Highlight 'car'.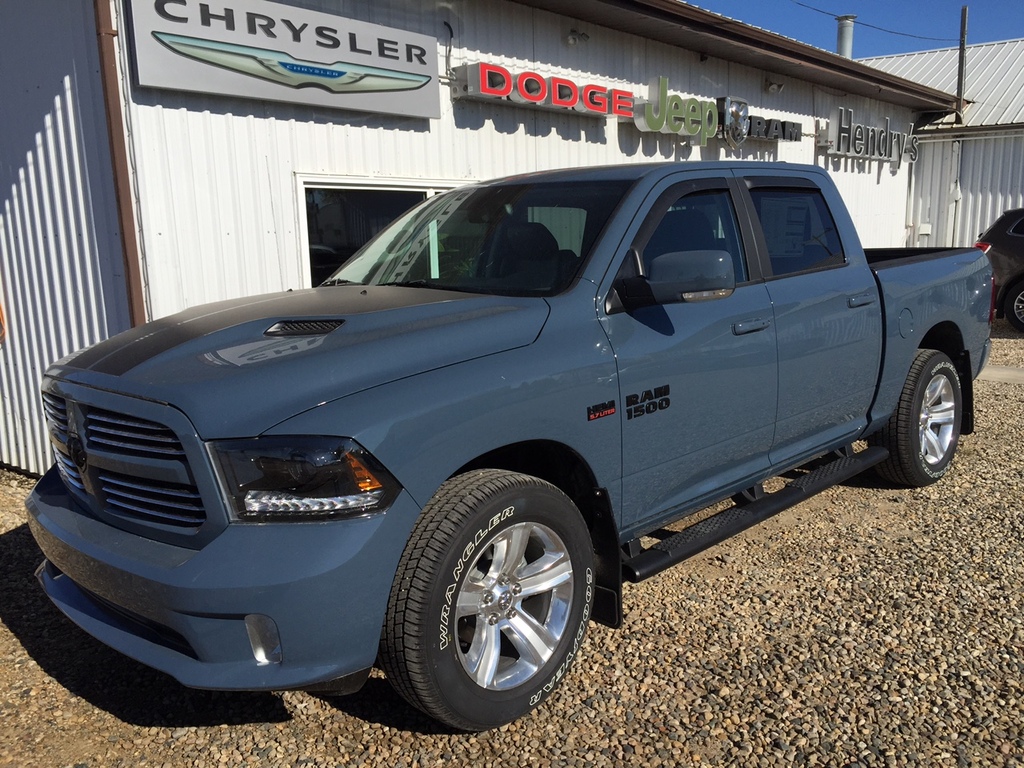
Highlighted region: <region>31, 150, 1005, 722</region>.
